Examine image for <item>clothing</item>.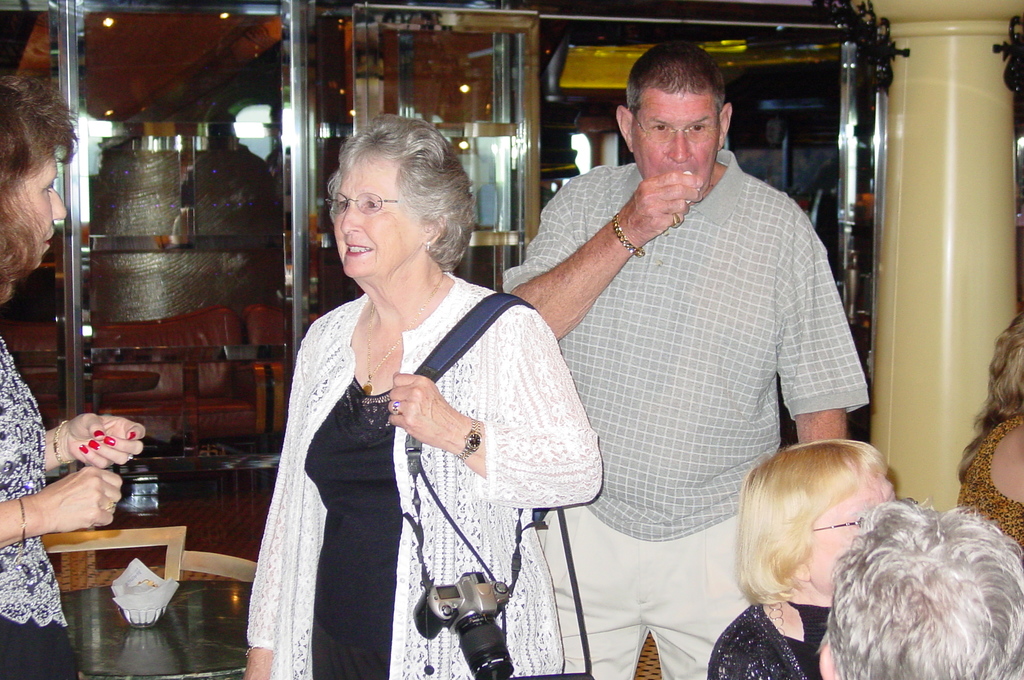
Examination result: [0, 334, 79, 679].
